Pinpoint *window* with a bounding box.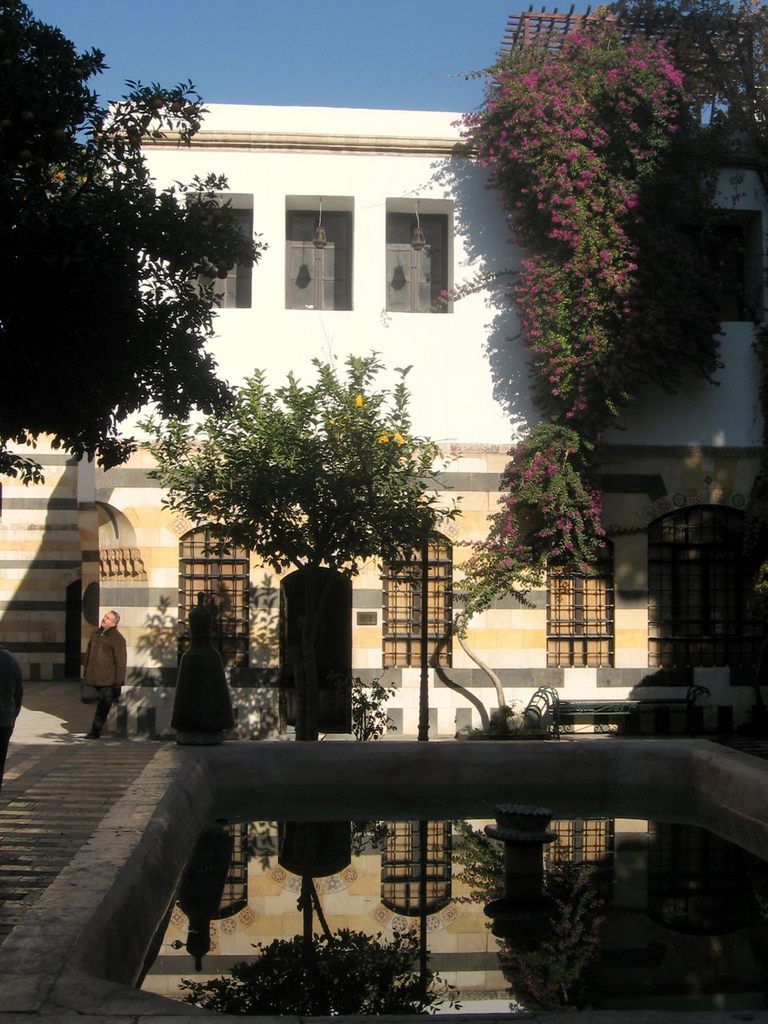
181, 522, 253, 666.
